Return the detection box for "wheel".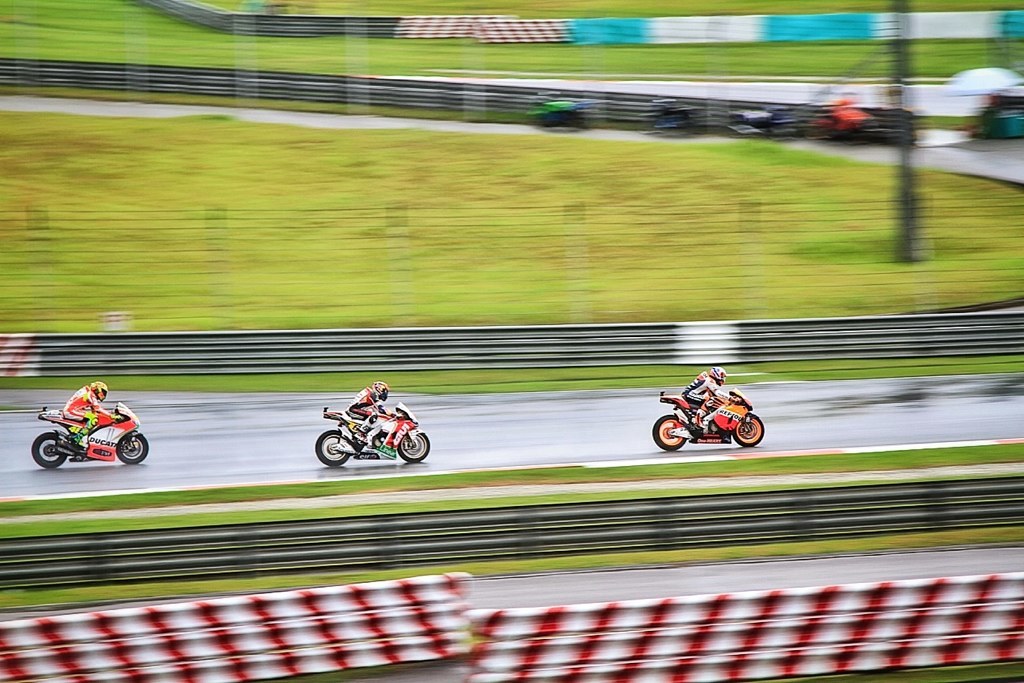
pyautogui.locateOnScreen(112, 429, 151, 463).
